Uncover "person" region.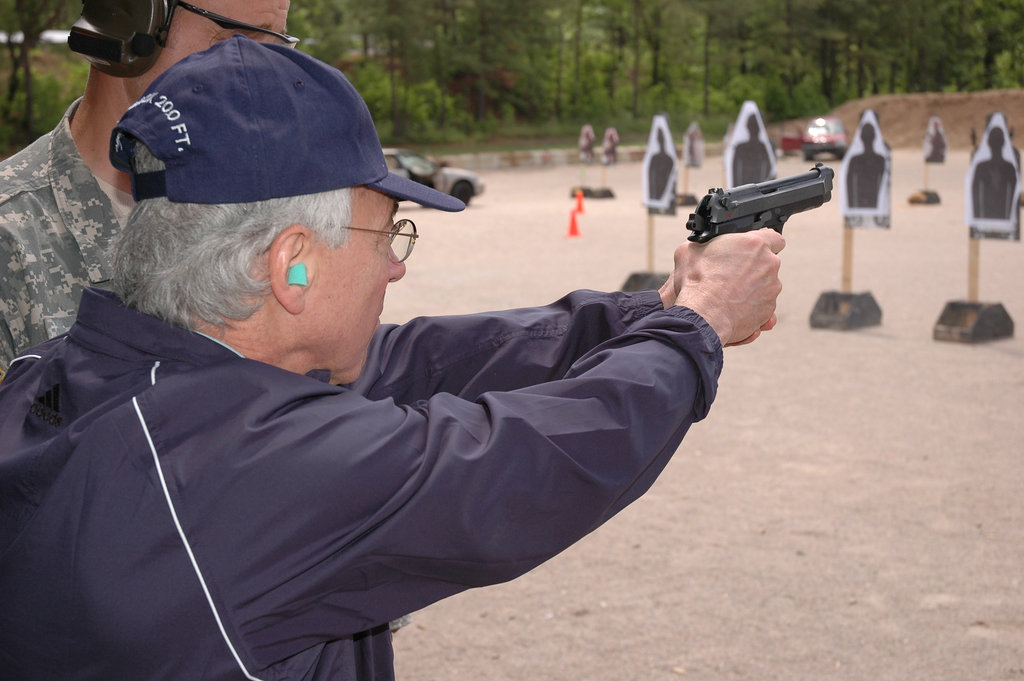
Uncovered: 0, 32, 781, 680.
